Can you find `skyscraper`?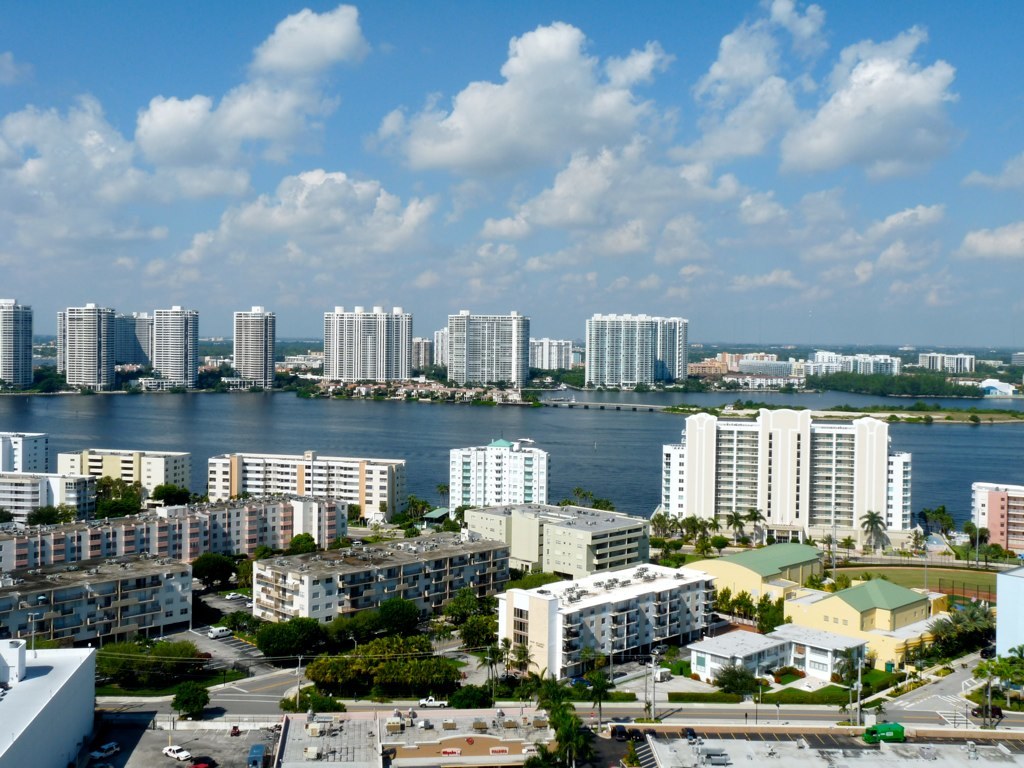
Yes, bounding box: <region>429, 326, 444, 368</region>.
